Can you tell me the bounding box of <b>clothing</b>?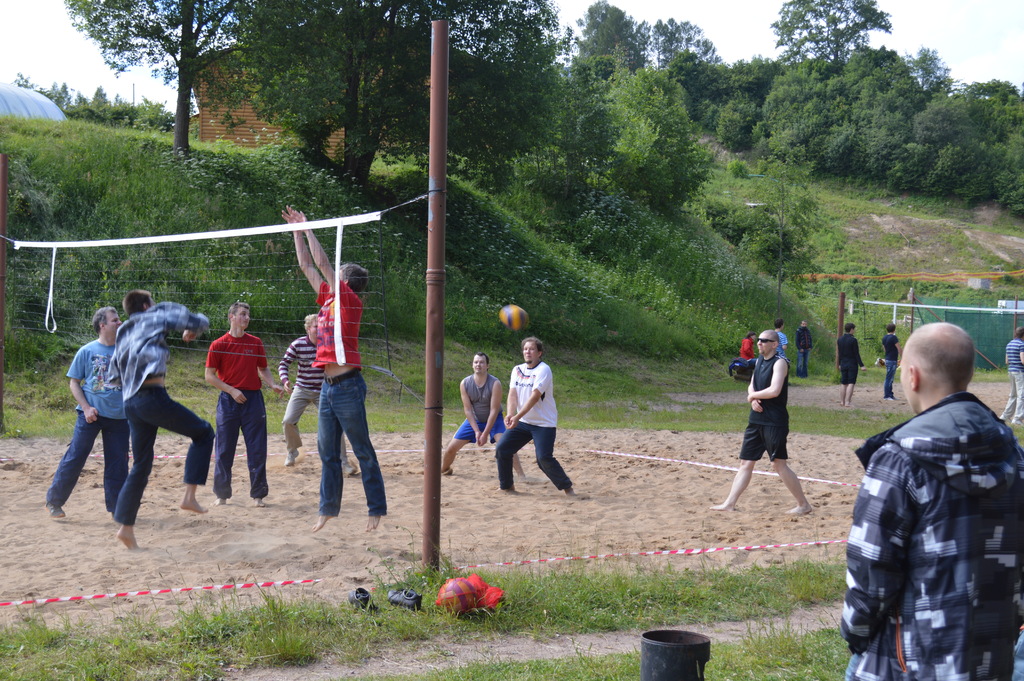
770/329/788/364.
